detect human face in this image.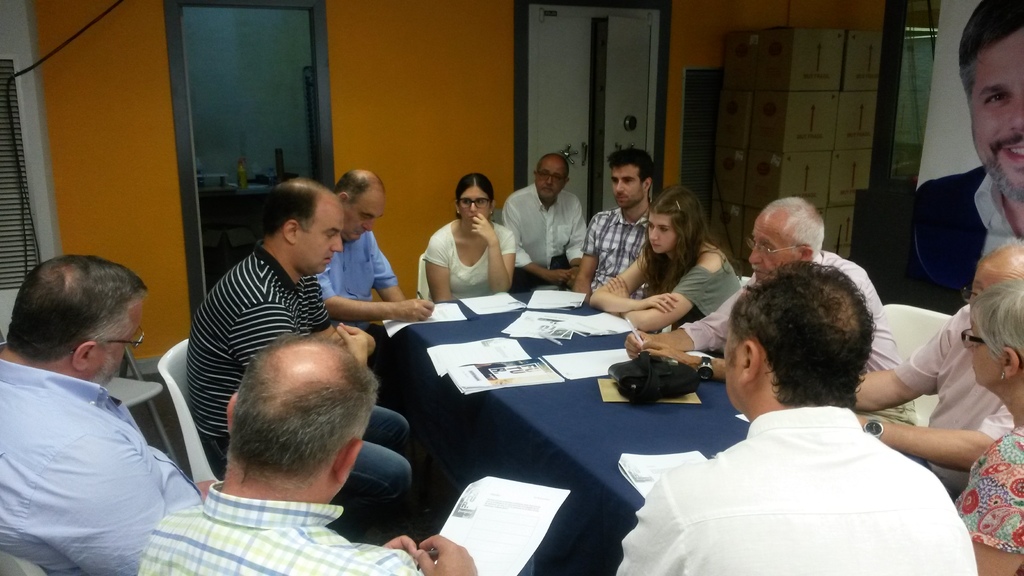
Detection: bbox(458, 187, 489, 230).
